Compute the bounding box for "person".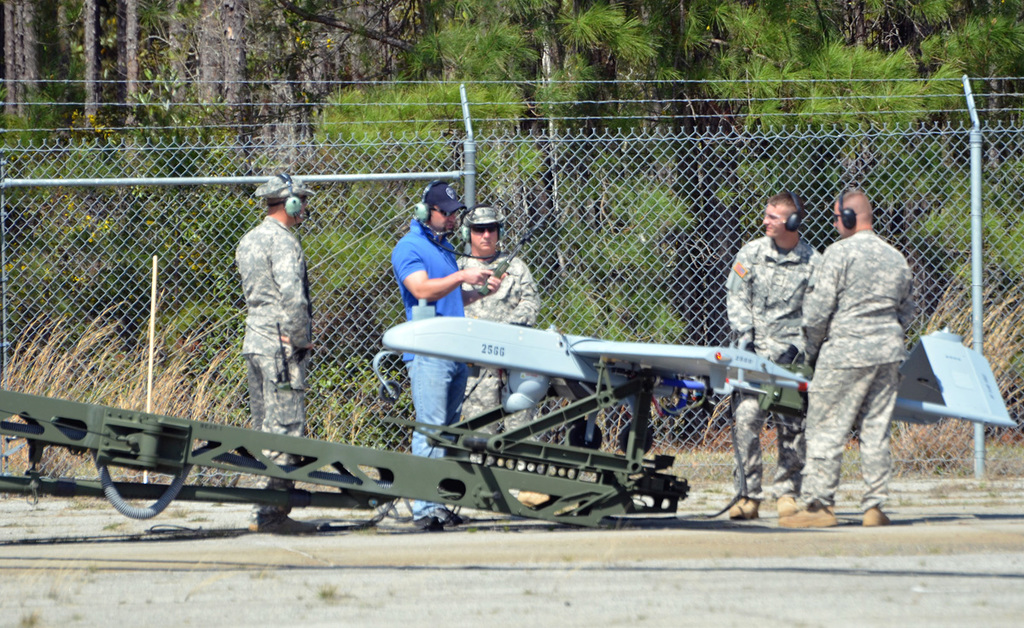
{"left": 719, "top": 191, "right": 827, "bottom": 519}.
